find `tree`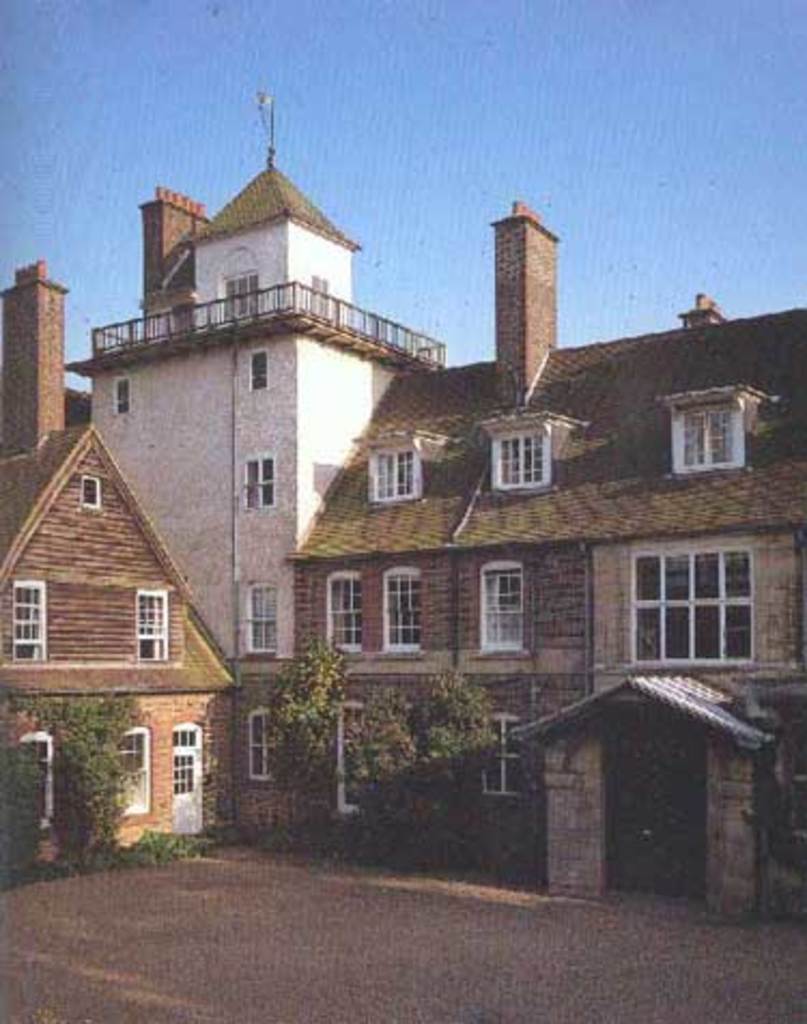
(x1=411, y1=669, x2=508, y2=843)
